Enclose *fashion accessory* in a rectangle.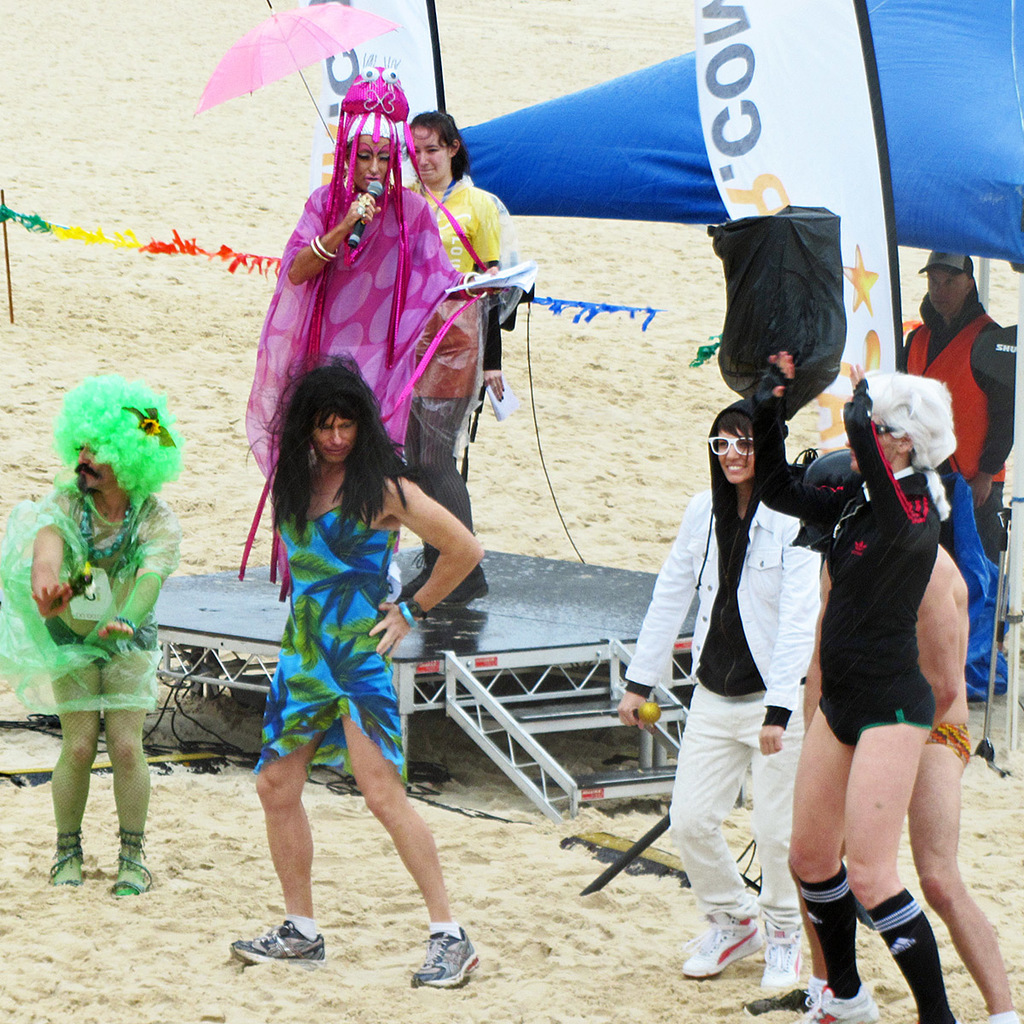
282,915,316,940.
